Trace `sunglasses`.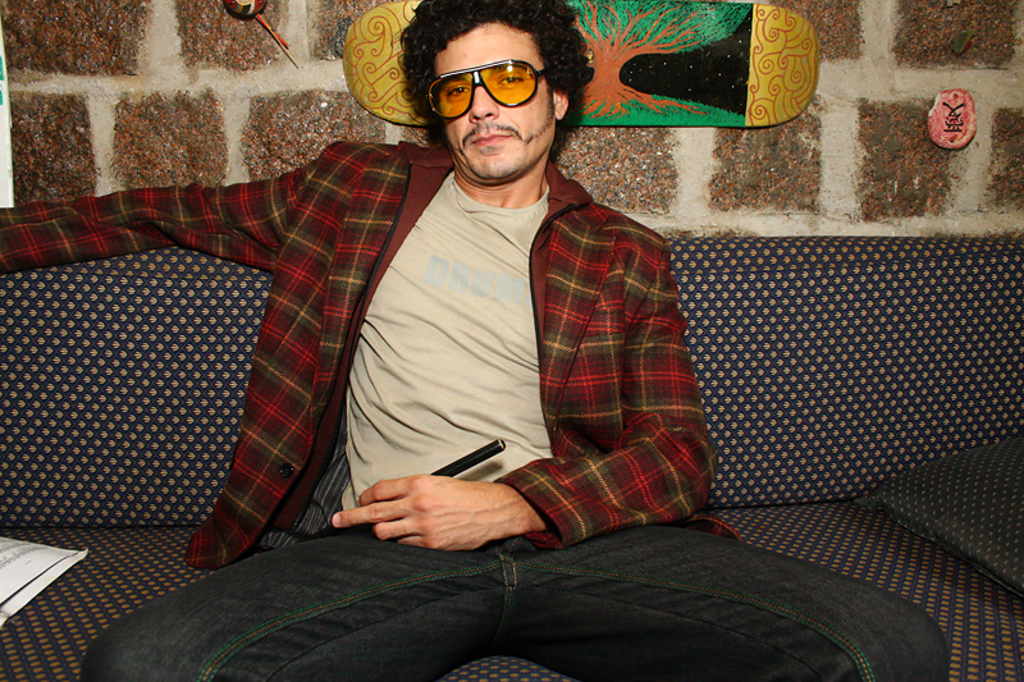
Traced to bbox(419, 54, 561, 125).
